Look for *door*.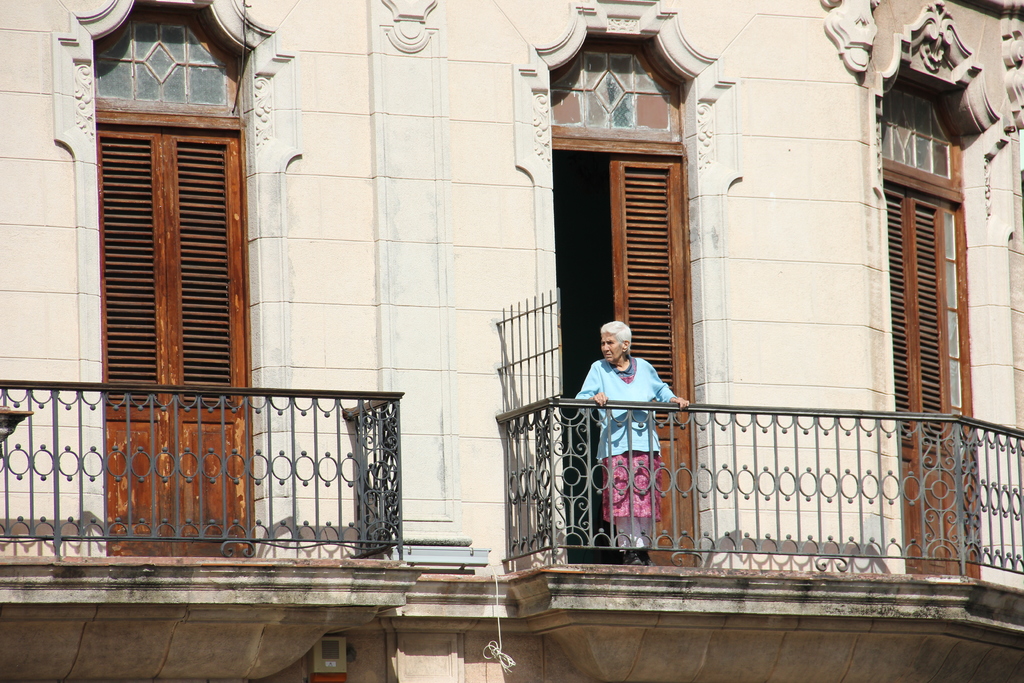
Found: BBox(609, 155, 694, 568).
